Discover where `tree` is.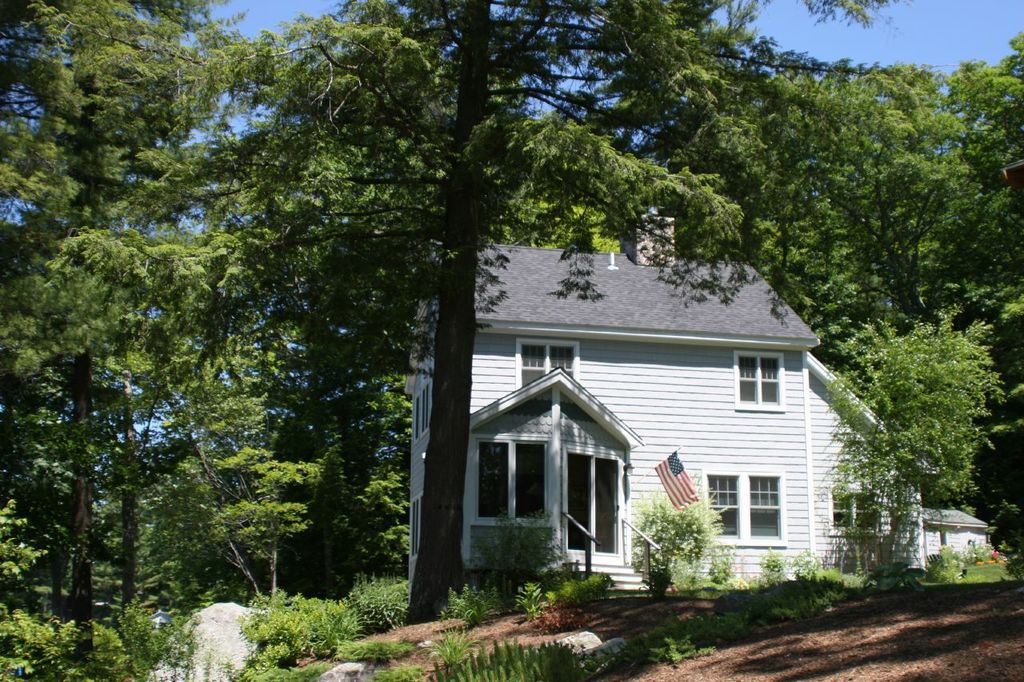
Discovered at [814,310,984,576].
